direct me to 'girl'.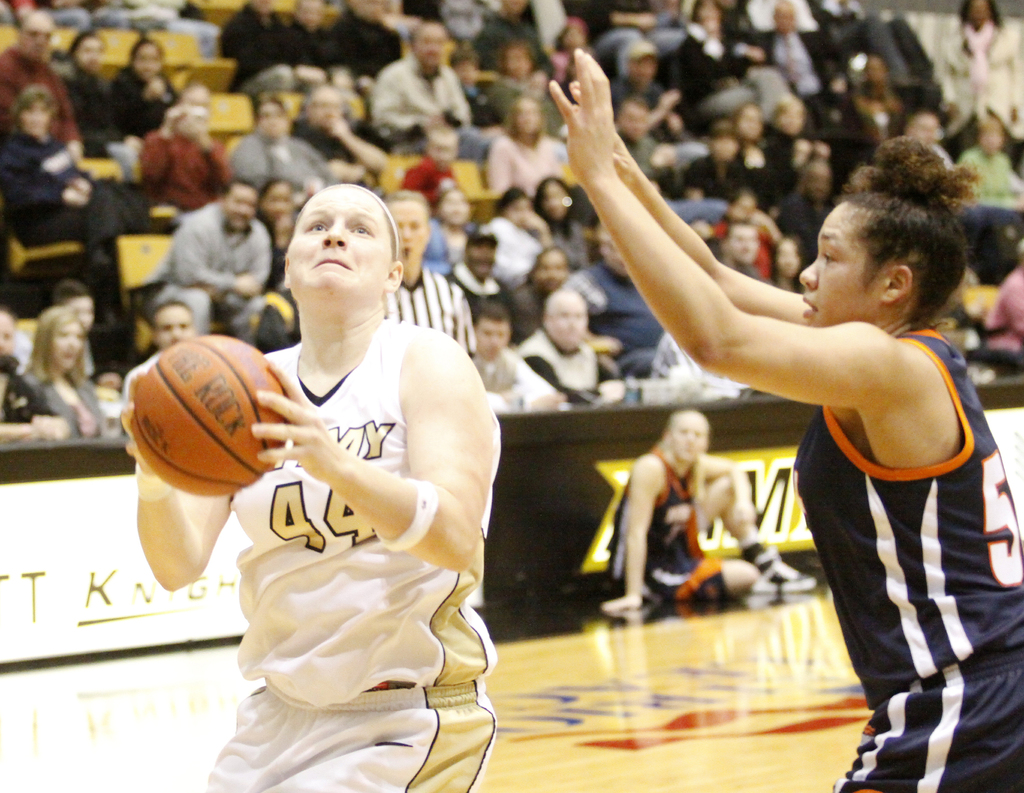
Direction: 49/32/106/156.
